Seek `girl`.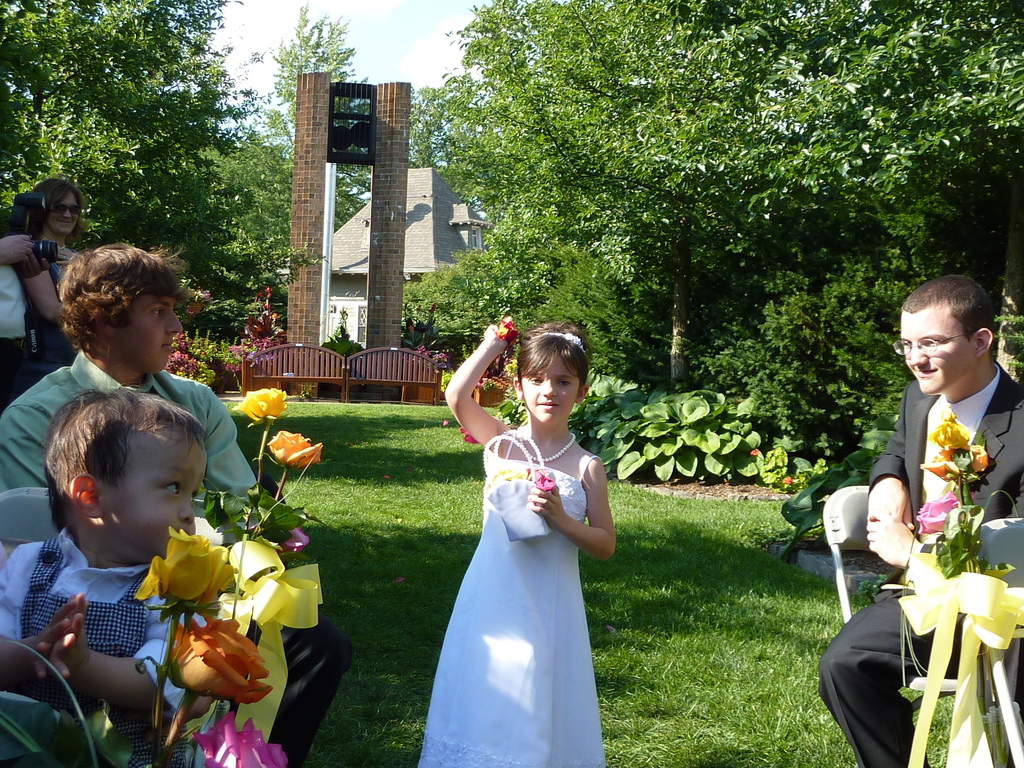
{"x1": 440, "y1": 325, "x2": 614, "y2": 767}.
